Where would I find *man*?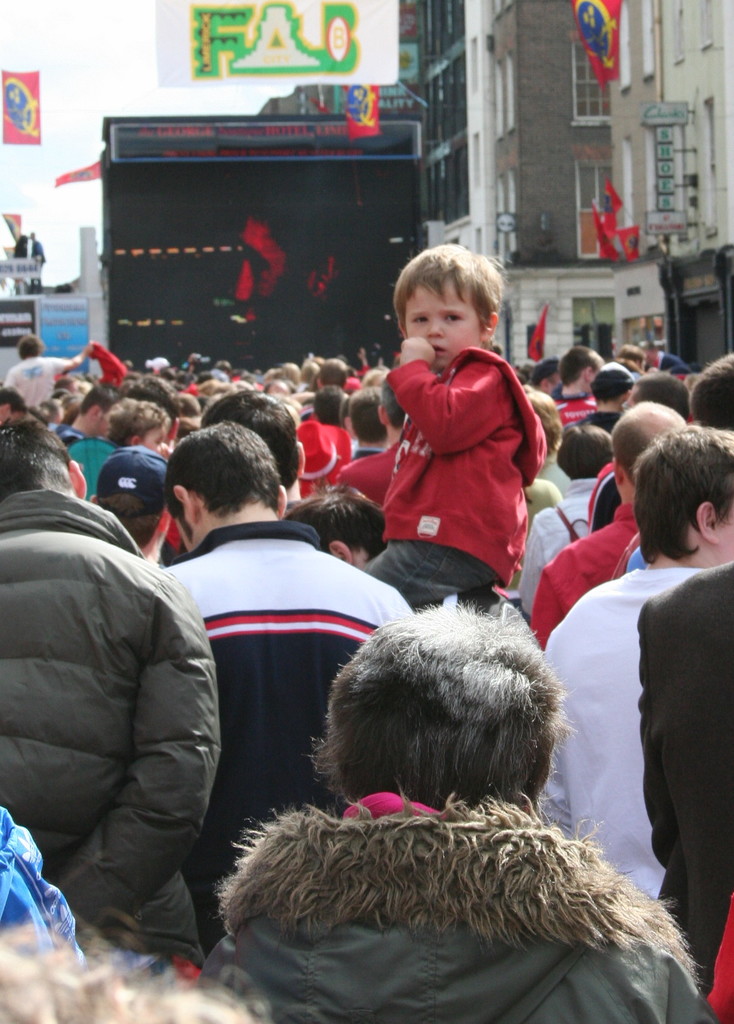
At (546, 349, 606, 428).
